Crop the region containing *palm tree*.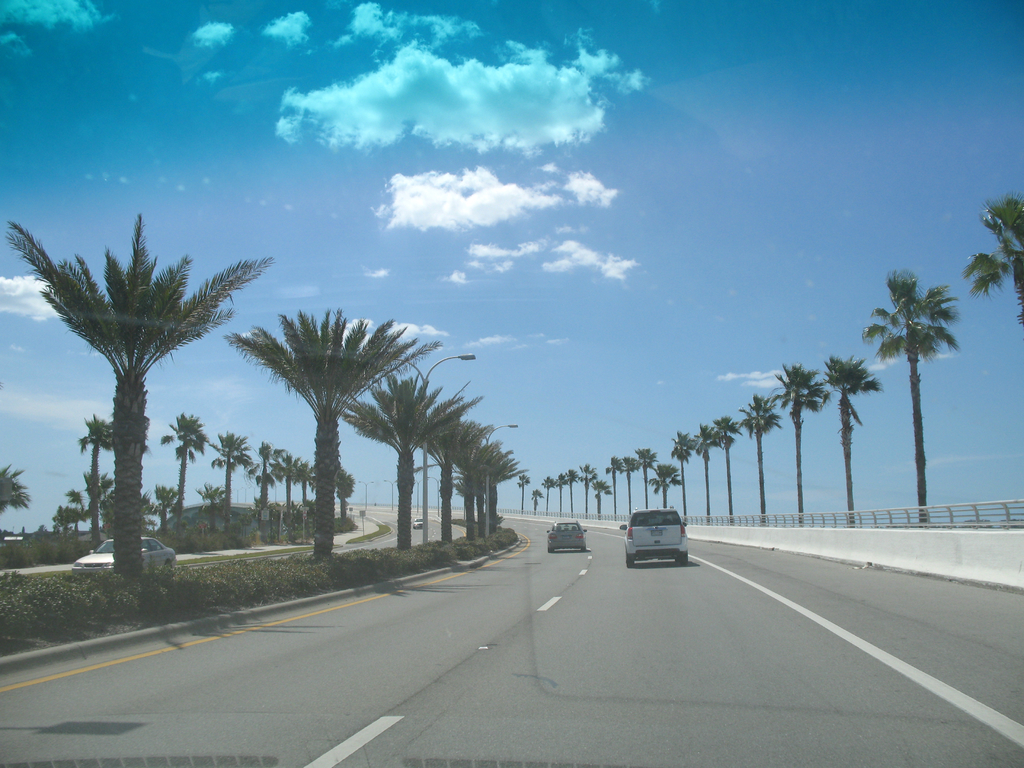
Crop region: l=150, t=413, r=199, b=506.
